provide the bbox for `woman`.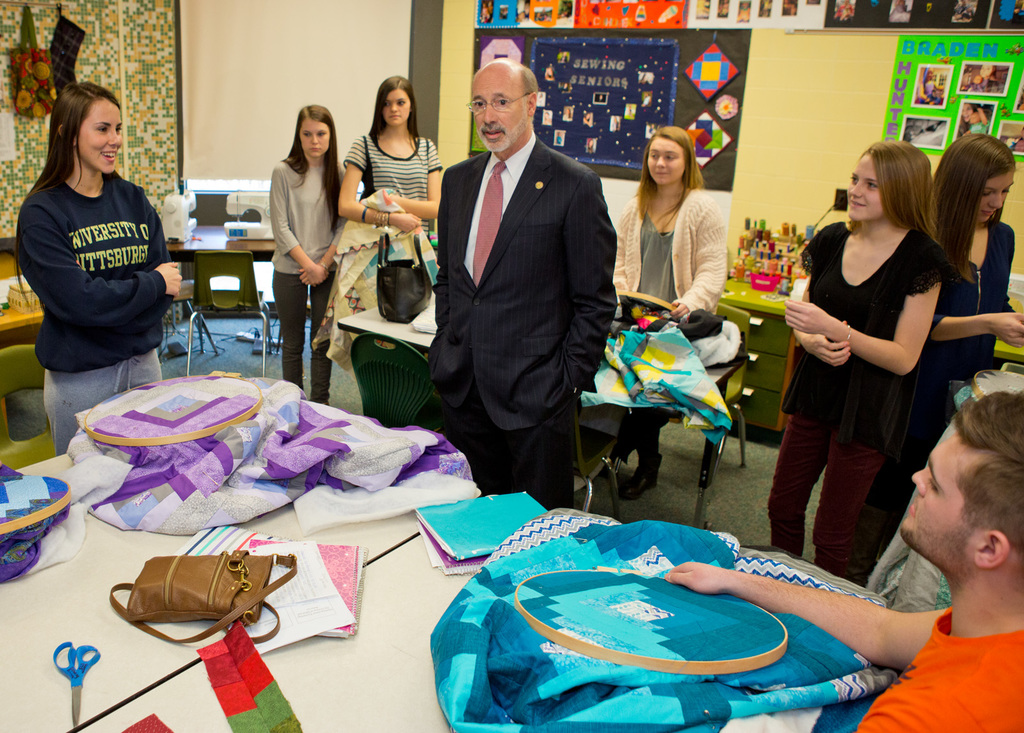
613 122 737 500.
